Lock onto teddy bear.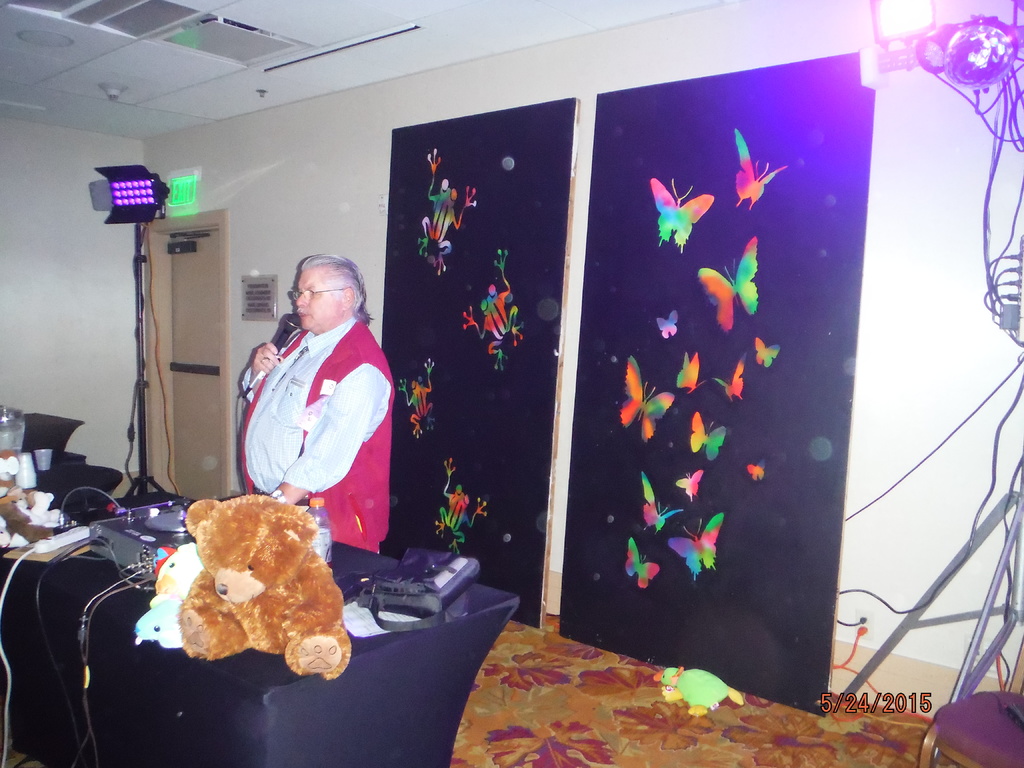
Locked: bbox=(176, 490, 353, 682).
